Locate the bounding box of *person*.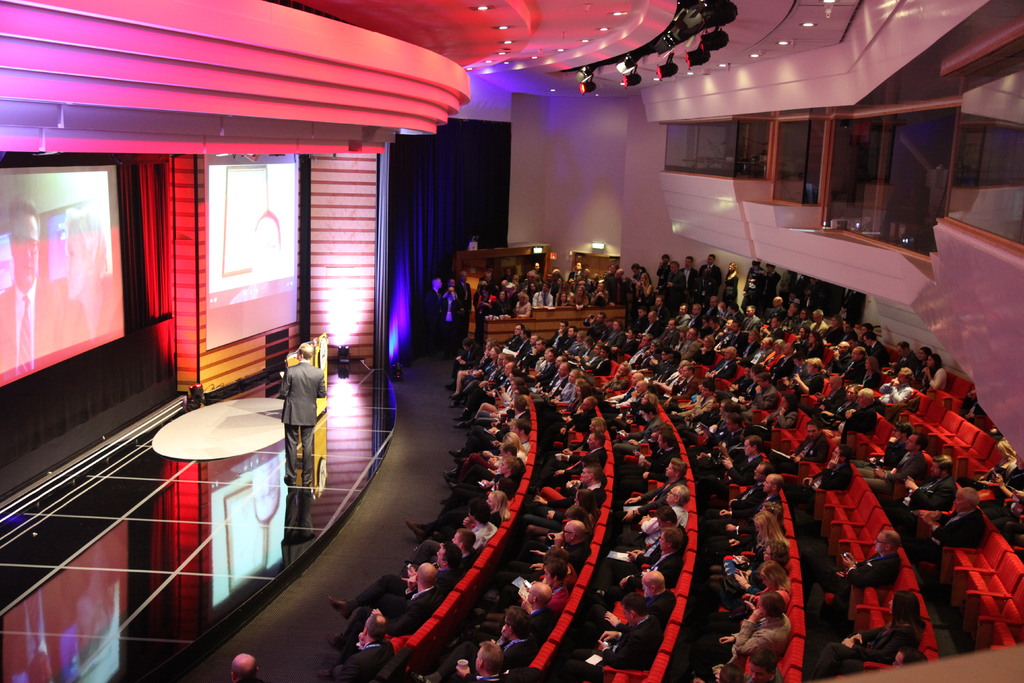
Bounding box: region(280, 347, 328, 490).
